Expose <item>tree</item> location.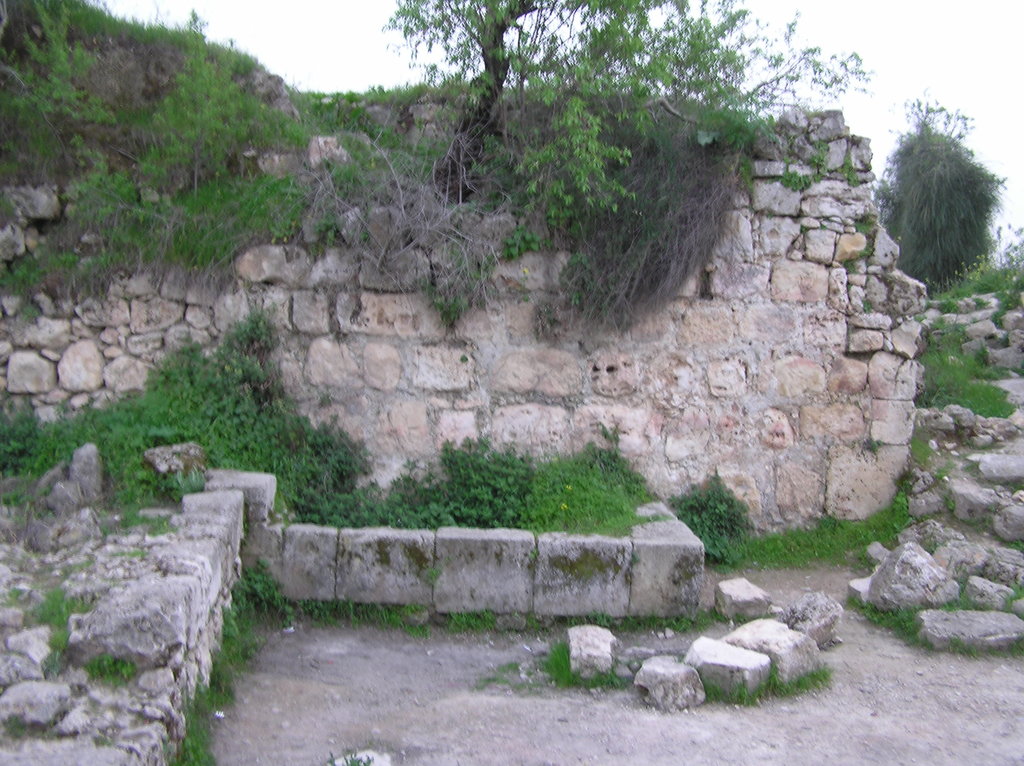
Exposed at 892, 103, 1011, 296.
